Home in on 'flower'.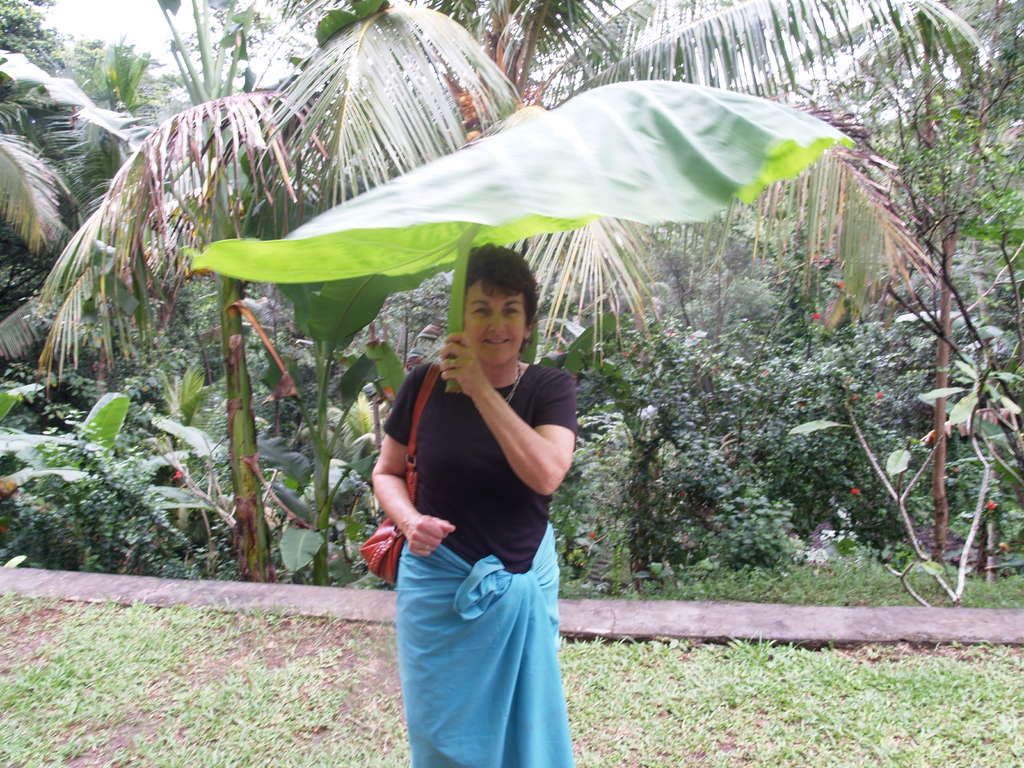
Homed in at pyautogui.locateOnScreen(812, 309, 821, 320).
